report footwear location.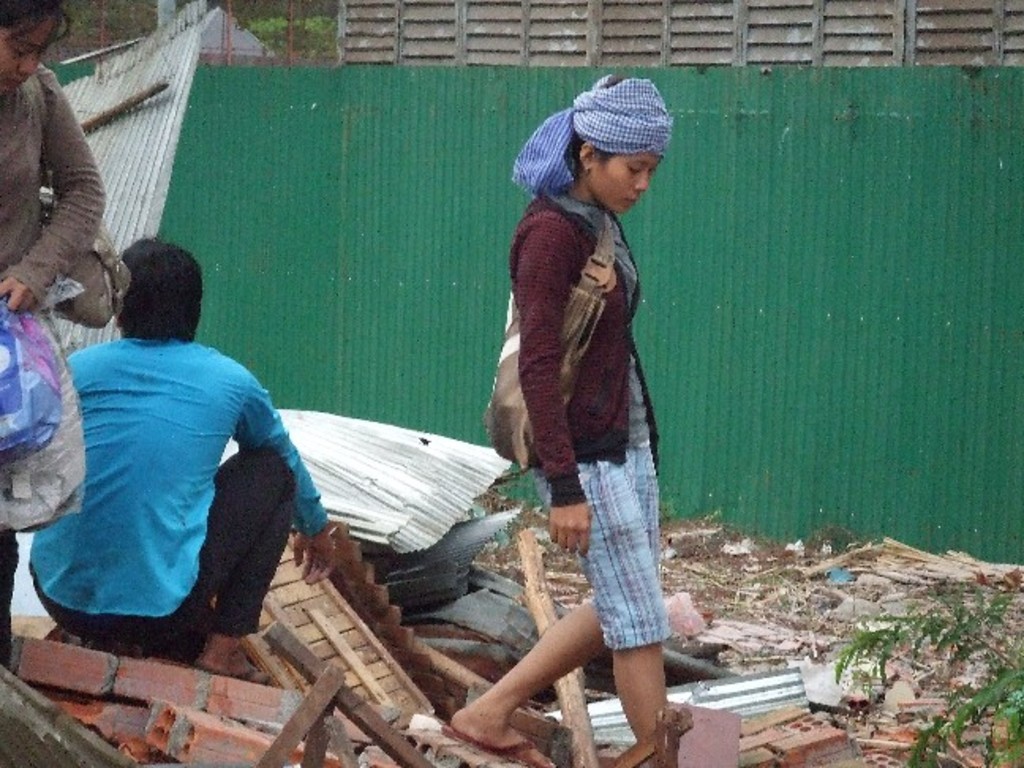
Report: (x1=441, y1=724, x2=556, y2=766).
